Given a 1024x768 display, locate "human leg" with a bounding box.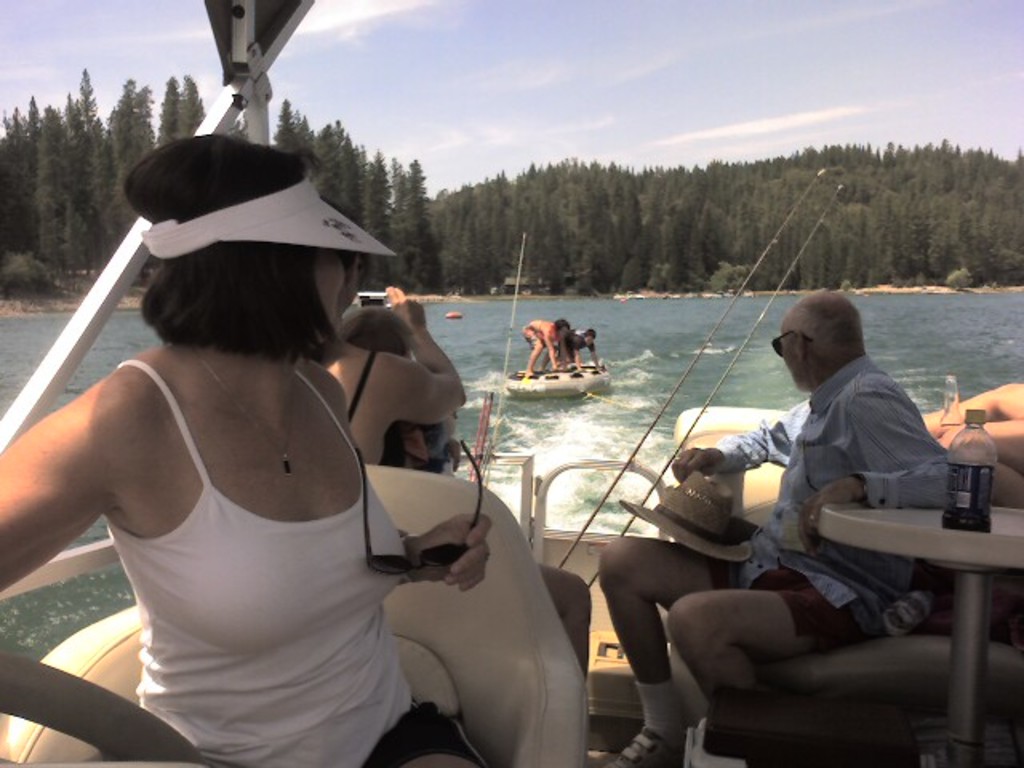
Located: 526/326/546/376.
